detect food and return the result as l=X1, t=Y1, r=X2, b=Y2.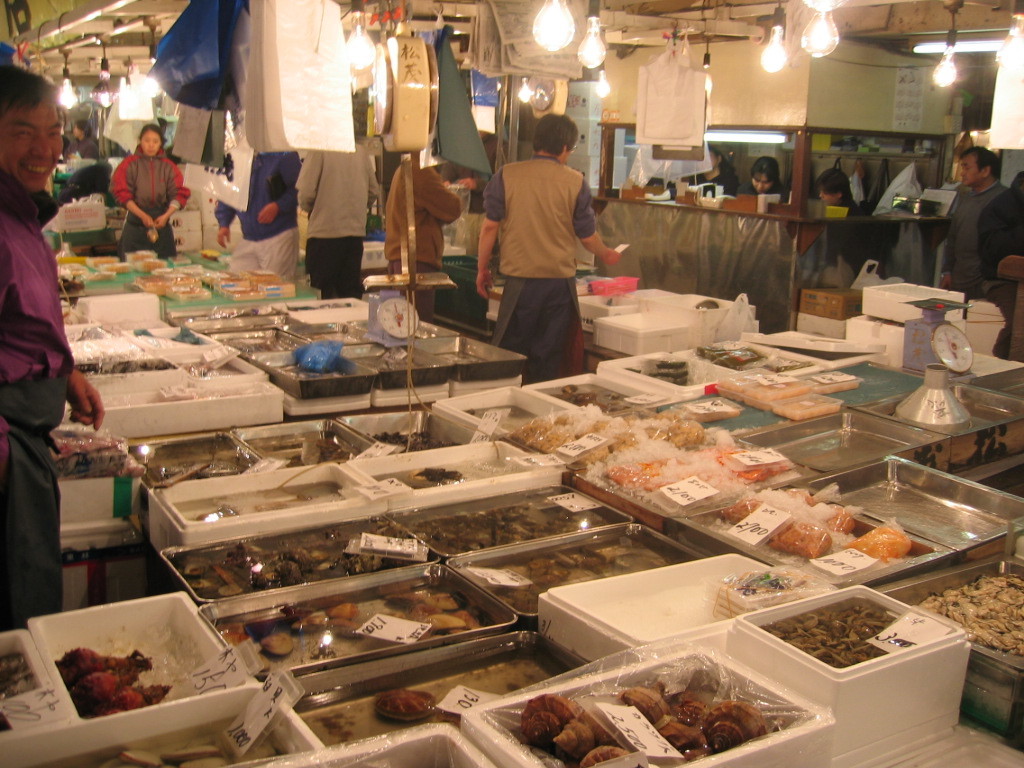
l=372, t=430, r=458, b=454.
